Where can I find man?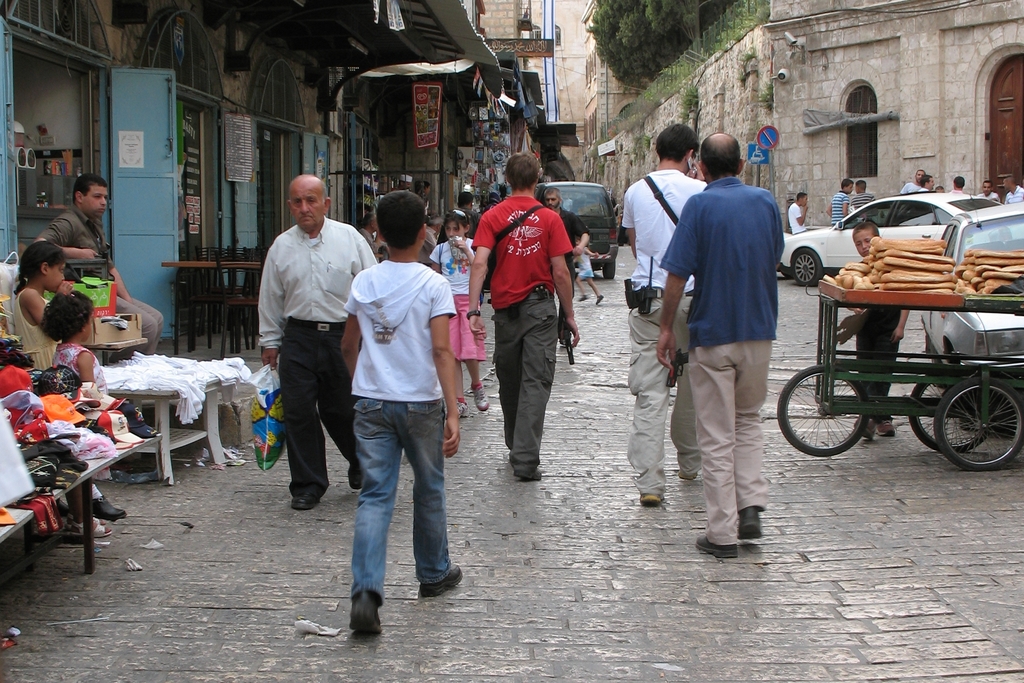
You can find it at region(544, 189, 590, 300).
